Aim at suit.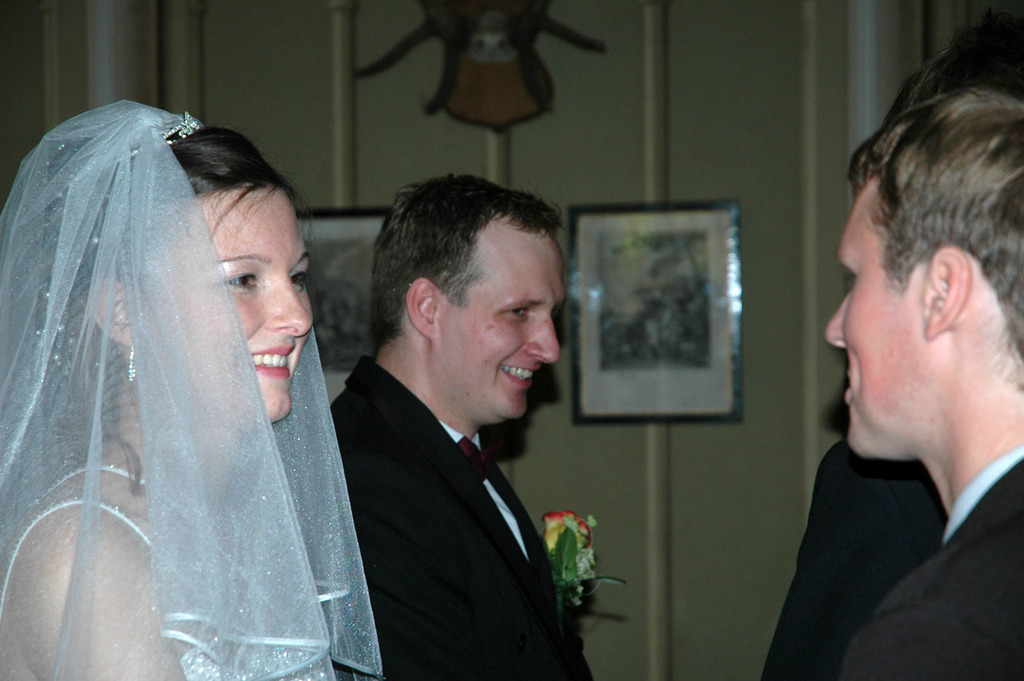
Aimed at rect(838, 447, 1023, 680).
